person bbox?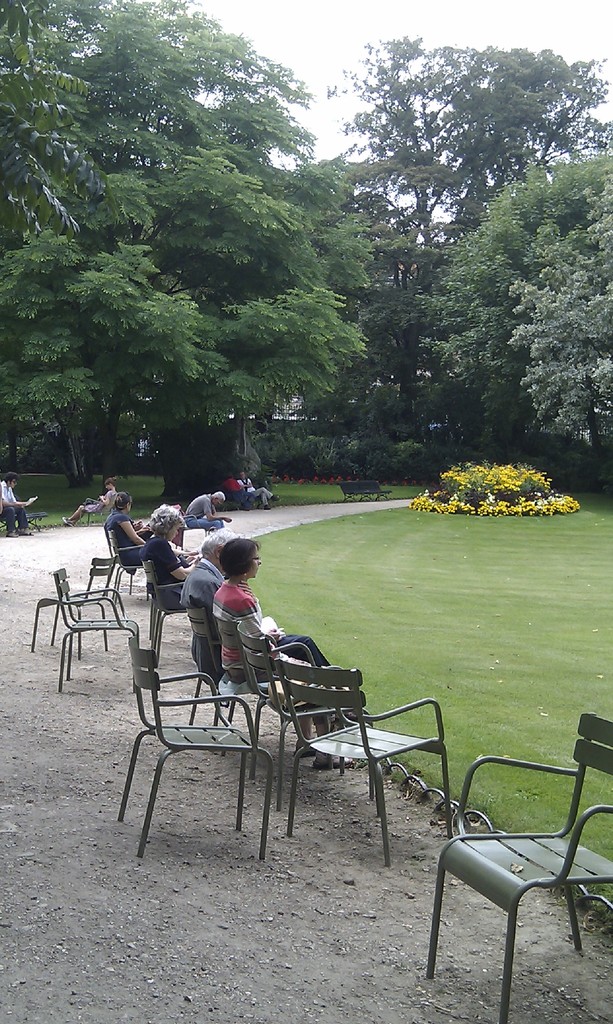
pyautogui.locateOnScreen(0, 468, 35, 540)
